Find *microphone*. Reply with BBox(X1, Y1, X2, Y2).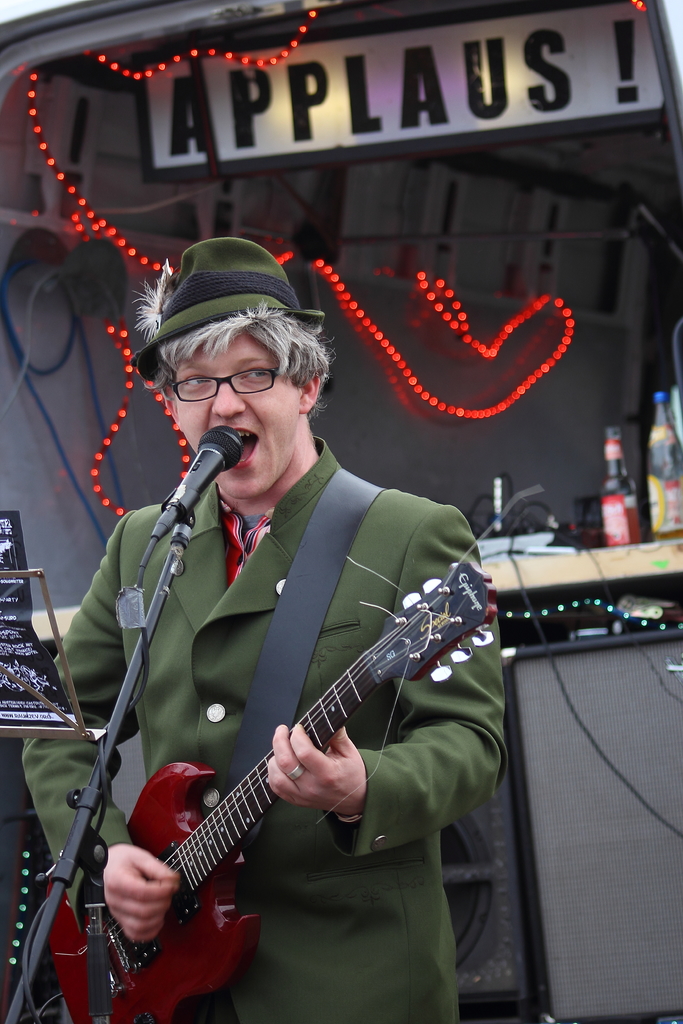
BBox(126, 418, 253, 573).
